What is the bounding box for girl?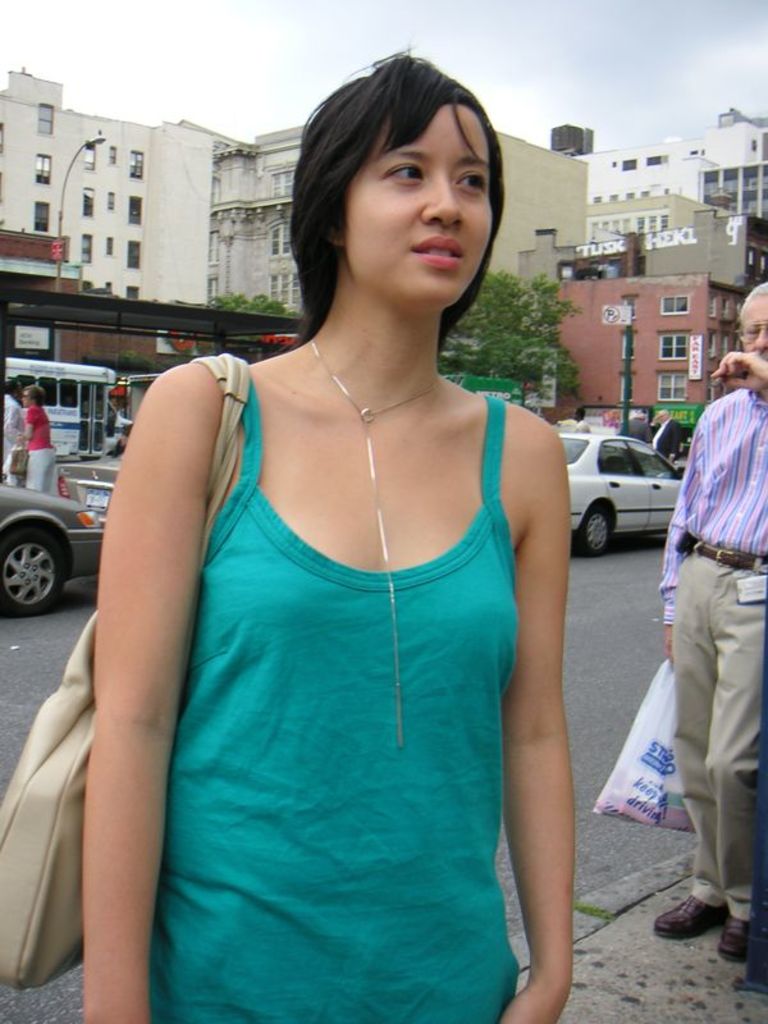
67 41 586 1023.
